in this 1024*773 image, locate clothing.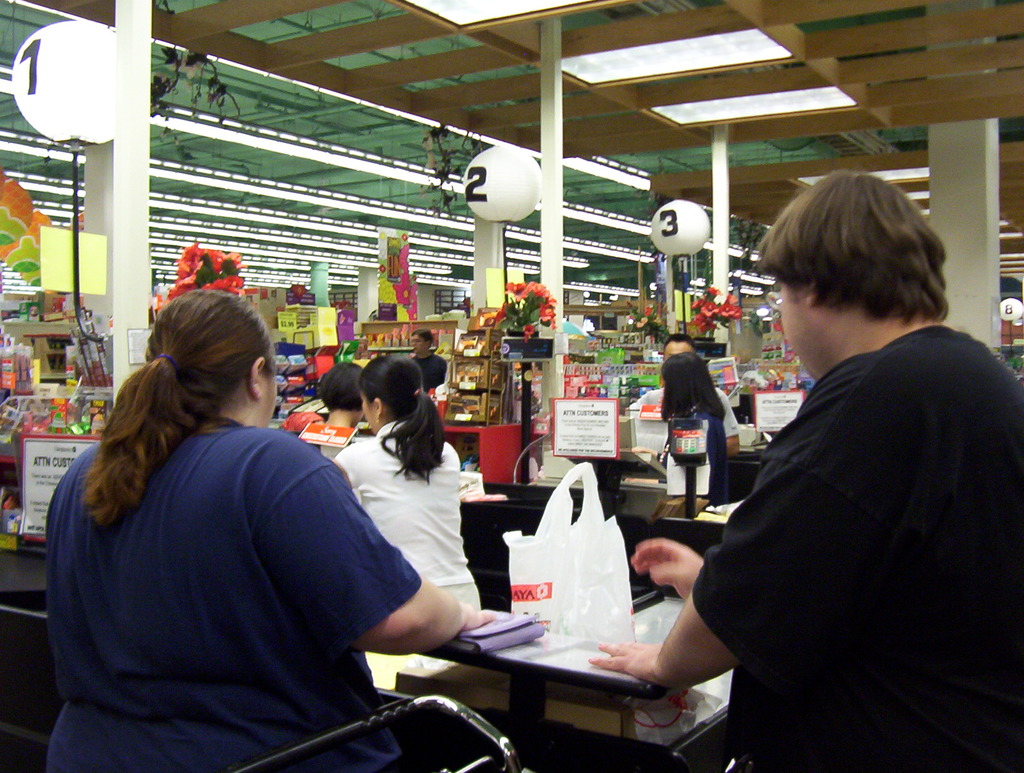
Bounding box: 31, 412, 407, 772.
